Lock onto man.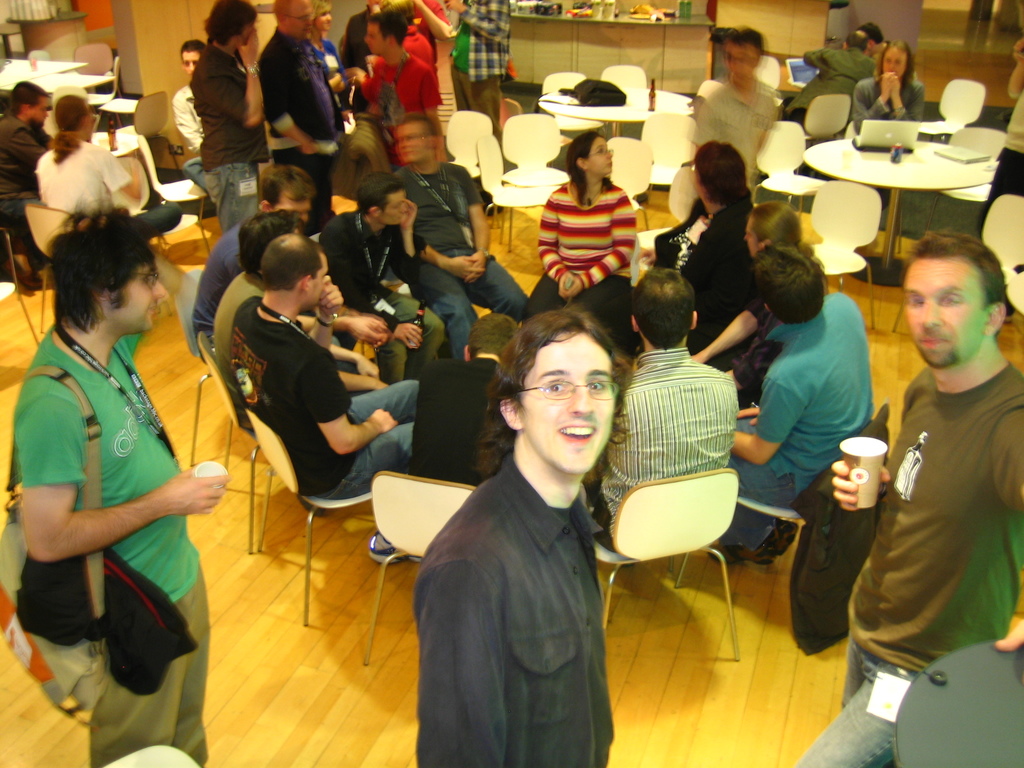
Locked: bbox=(209, 209, 392, 435).
